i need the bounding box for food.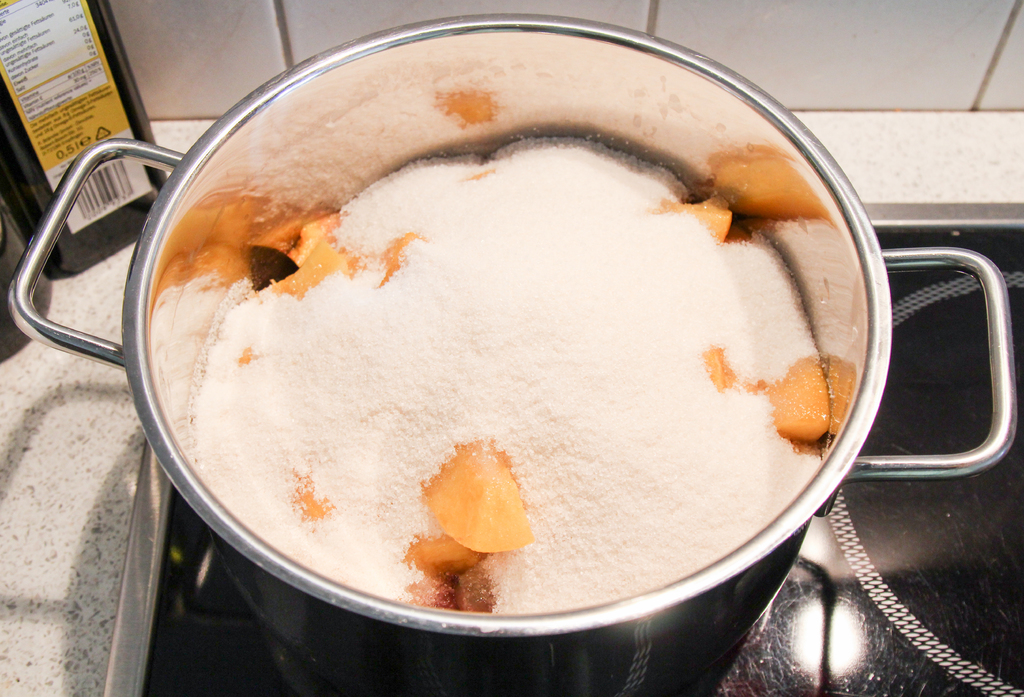
Here it is: <region>145, 140, 833, 568</region>.
